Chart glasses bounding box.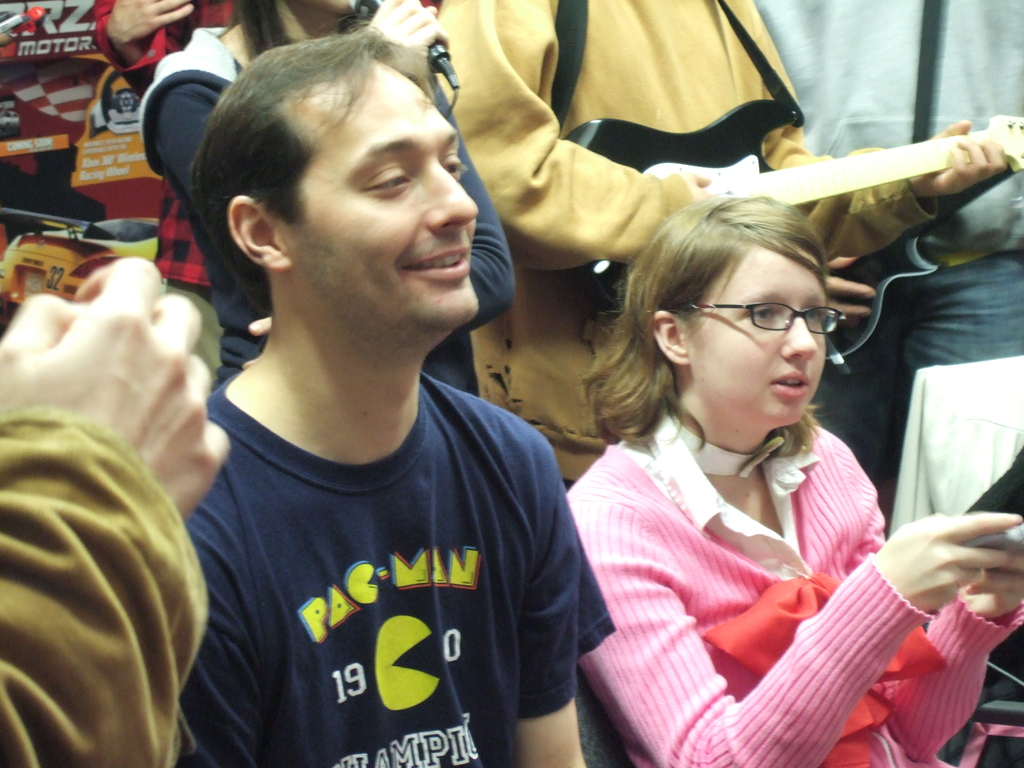
Charted: rect(691, 287, 840, 344).
